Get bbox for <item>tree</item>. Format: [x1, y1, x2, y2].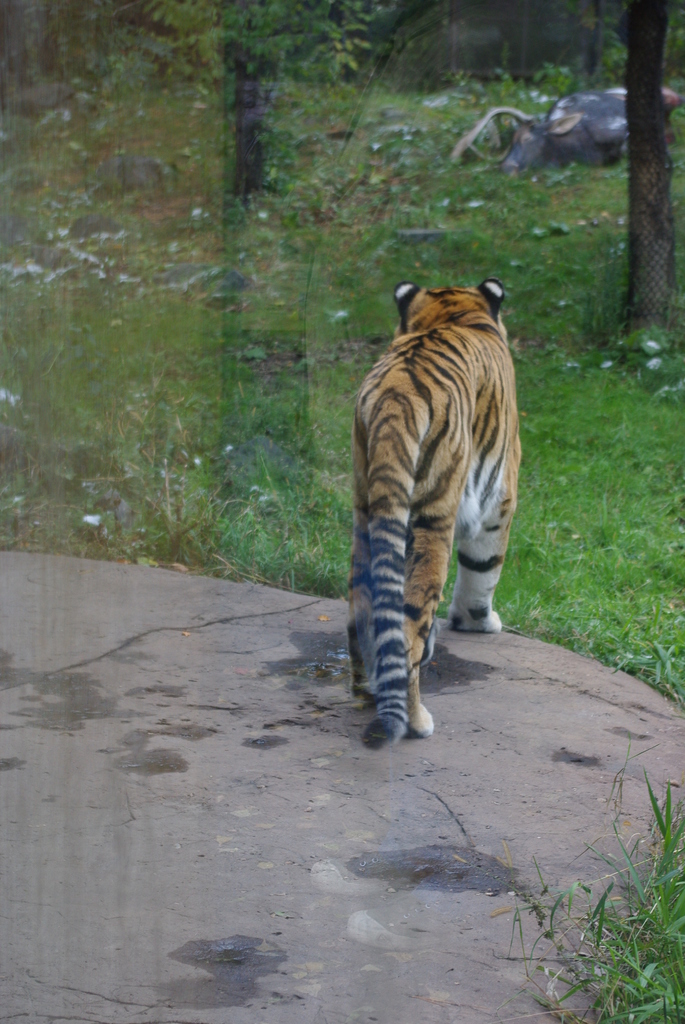
[614, 0, 673, 318].
